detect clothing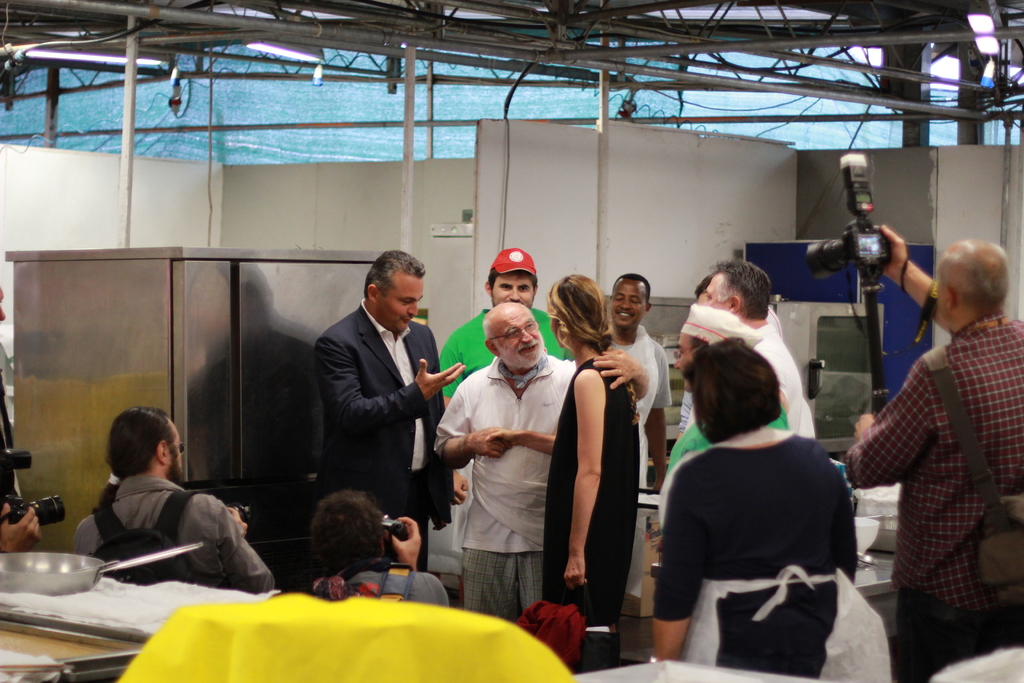
BBox(543, 357, 640, 670)
